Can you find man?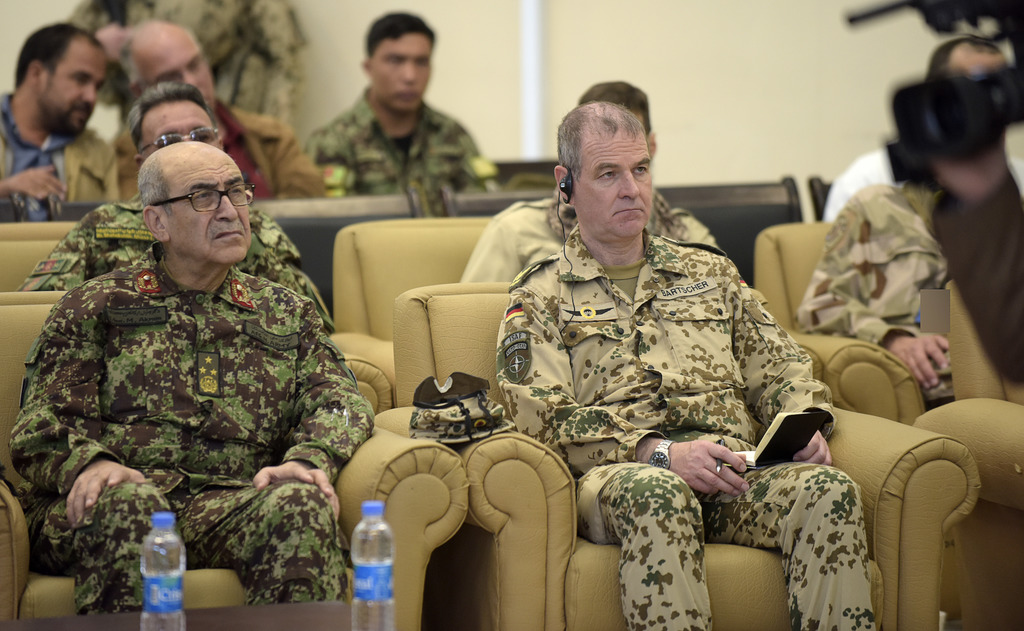
Yes, bounding box: [0, 21, 129, 204].
